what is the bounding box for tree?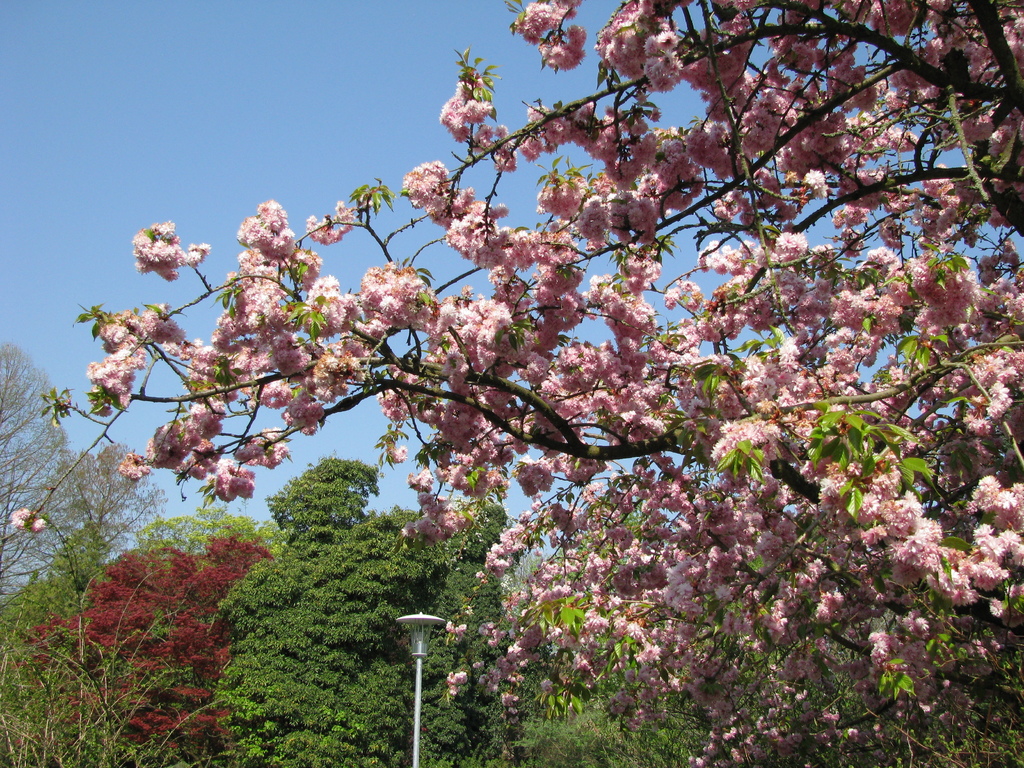
184:449:519:767.
